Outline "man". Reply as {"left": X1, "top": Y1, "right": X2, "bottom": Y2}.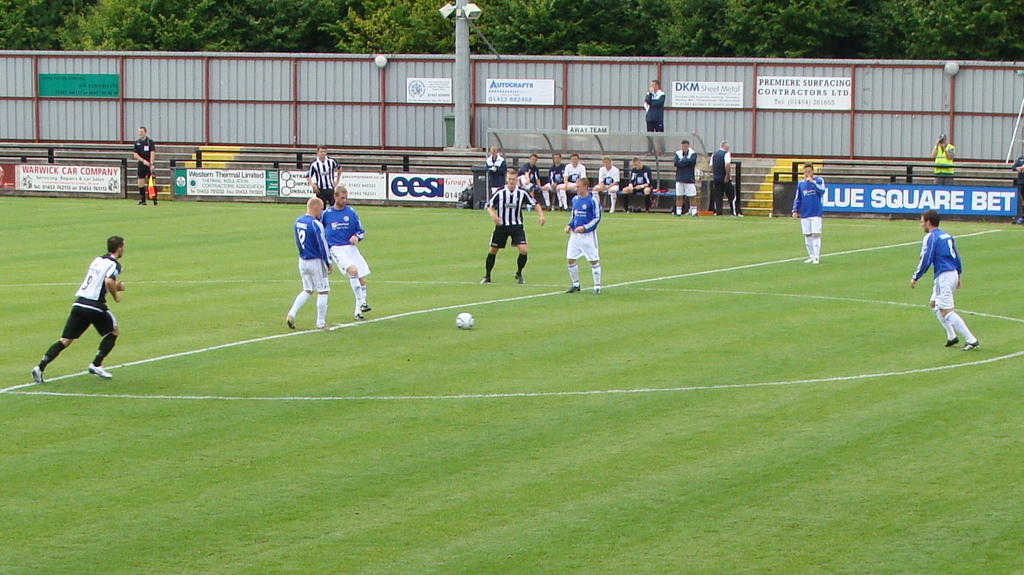
{"left": 31, "top": 233, "right": 130, "bottom": 392}.
